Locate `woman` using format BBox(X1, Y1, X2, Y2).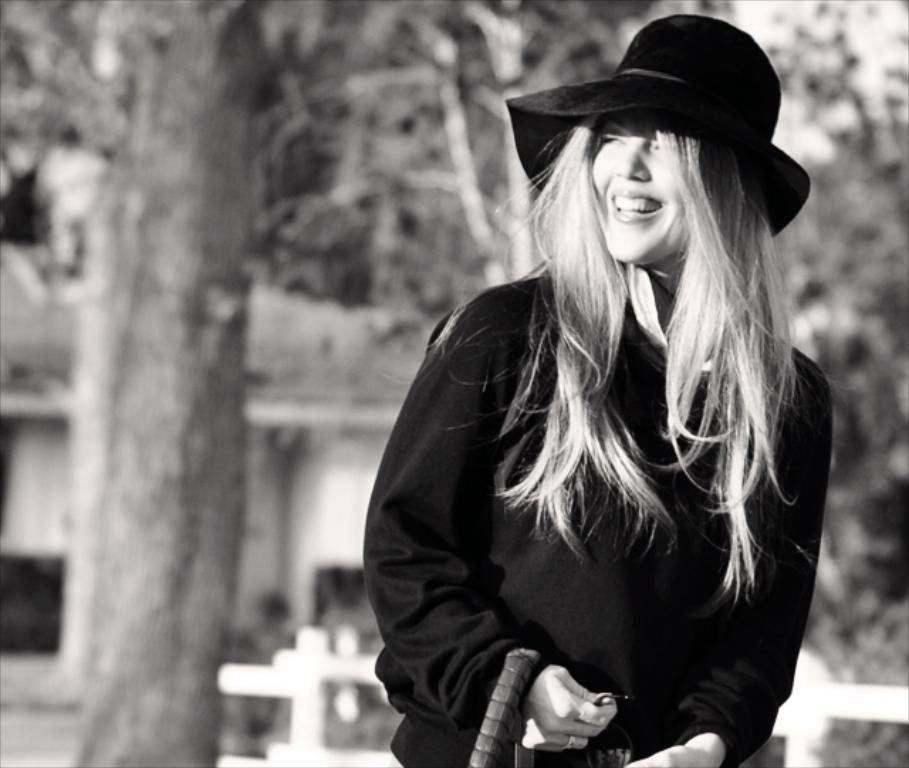
BBox(355, 35, 856, 767).
